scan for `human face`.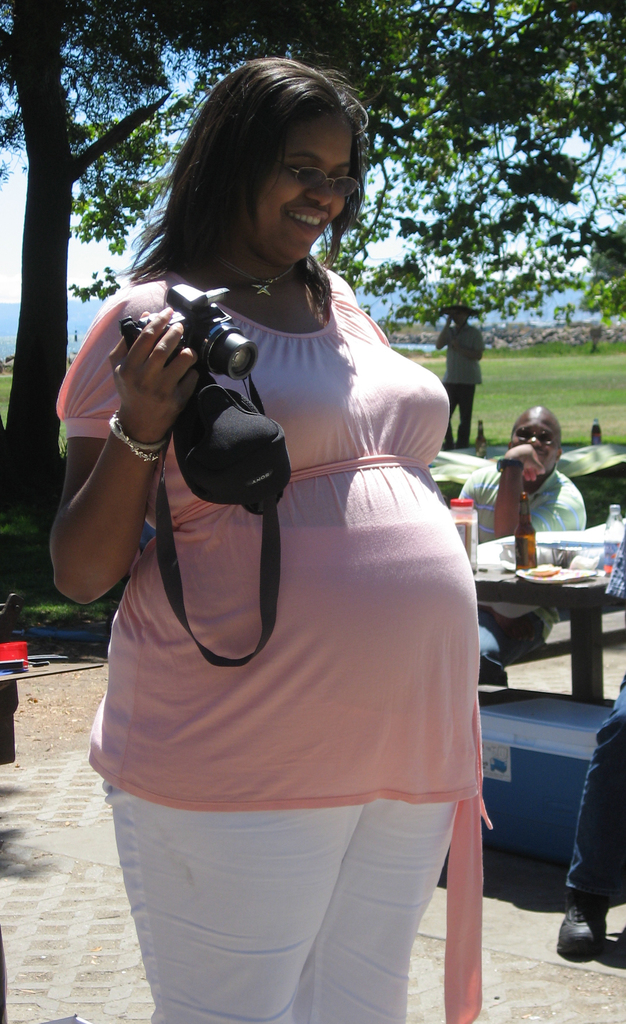
Scan result: <region>241, 106, 355, 269</region>.
